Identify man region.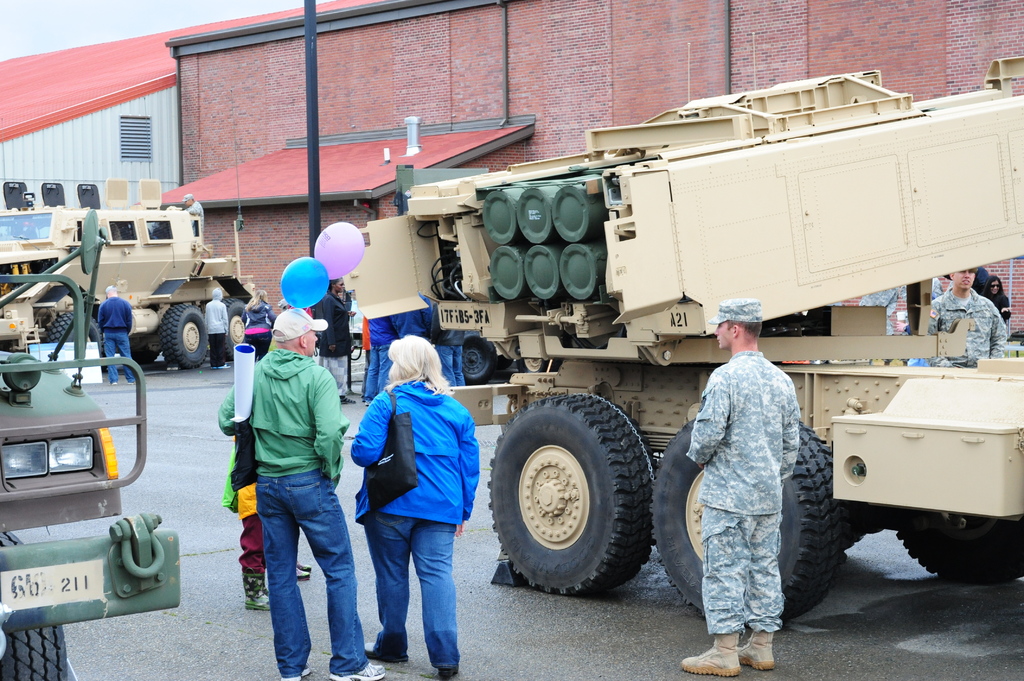
Region: pyautogui.locateOnScreen(214, 292, 360, 673).
